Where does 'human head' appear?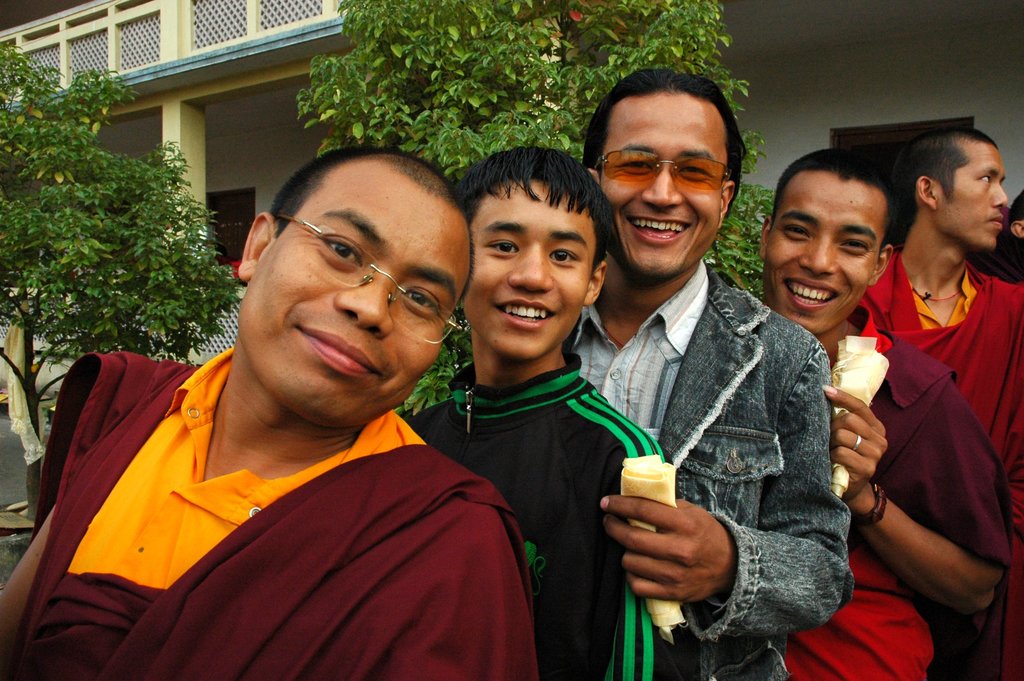
Appears at (left=897, top=126, right=1007, bottom=252).
